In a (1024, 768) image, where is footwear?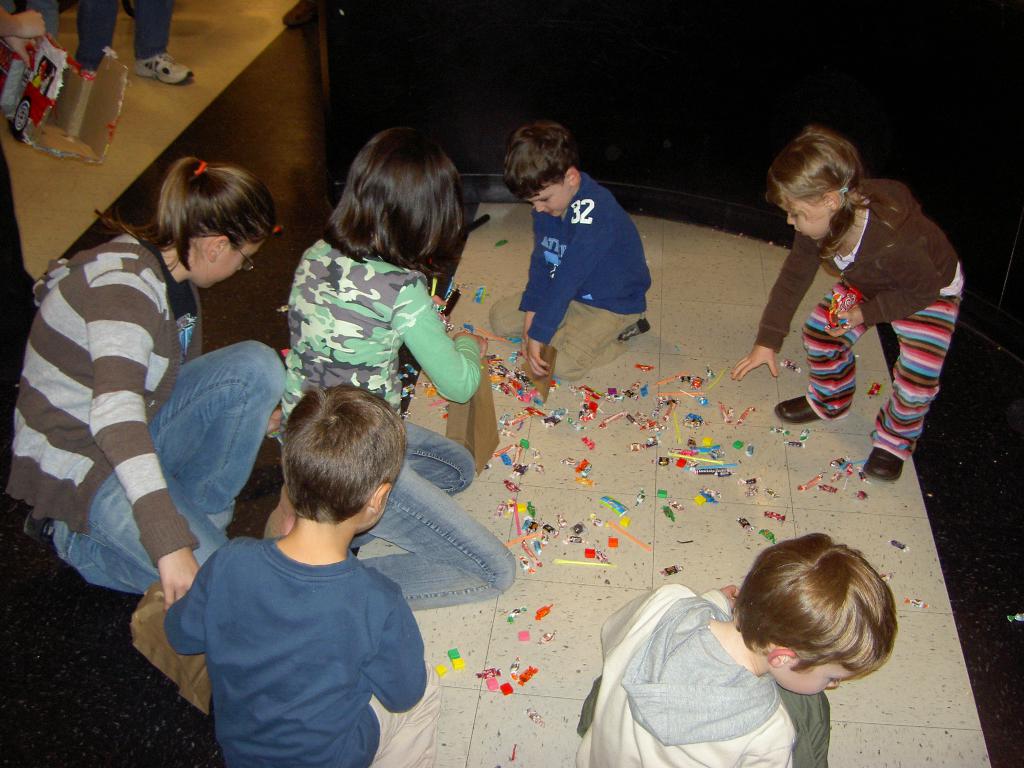
620,317,652,341.
